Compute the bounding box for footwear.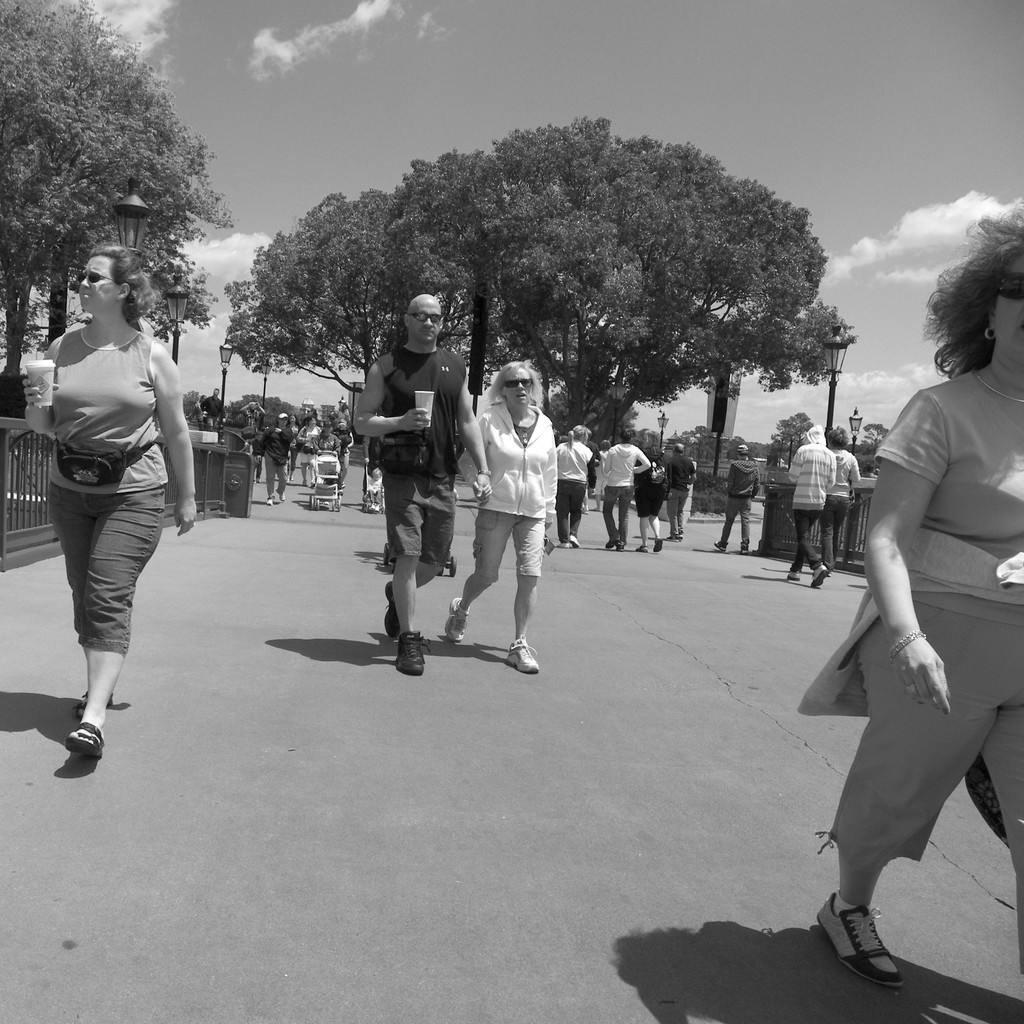
(left=789, top=573, right=800, bottom=581).
